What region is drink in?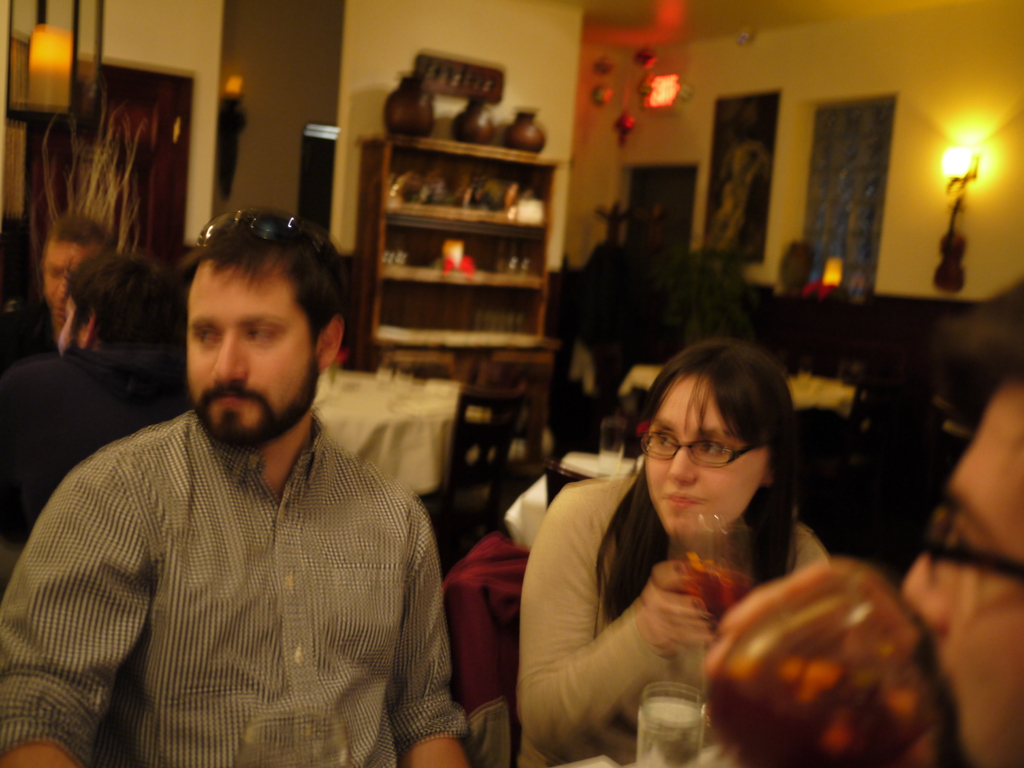
<region>635, 695, 703, 767</region>.
